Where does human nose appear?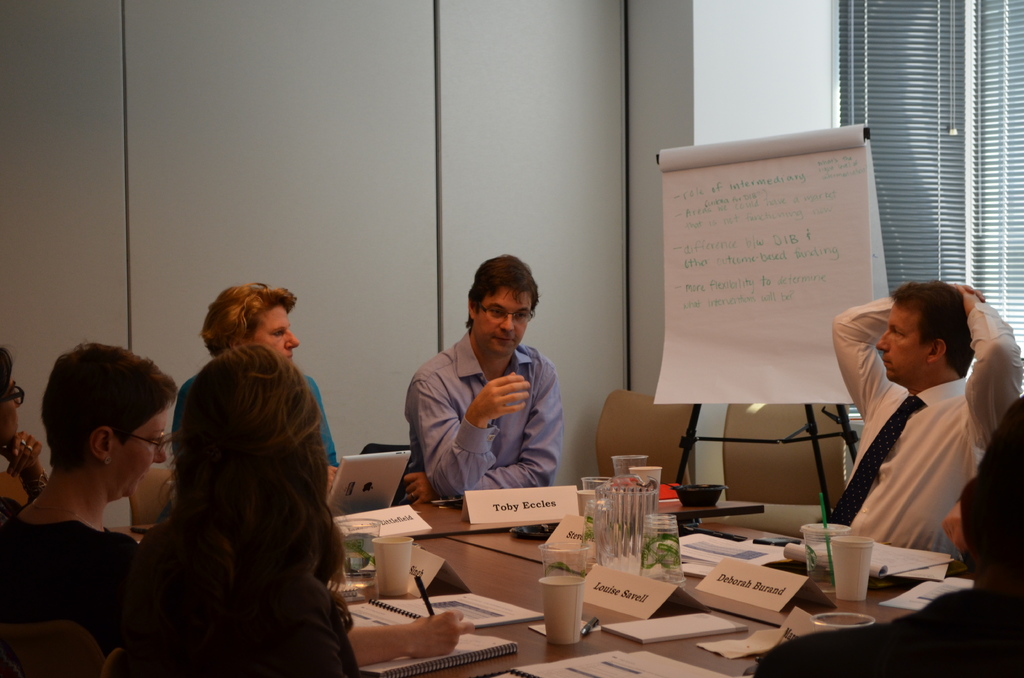
Appears at bbox=[287, 329, 299, 349].
